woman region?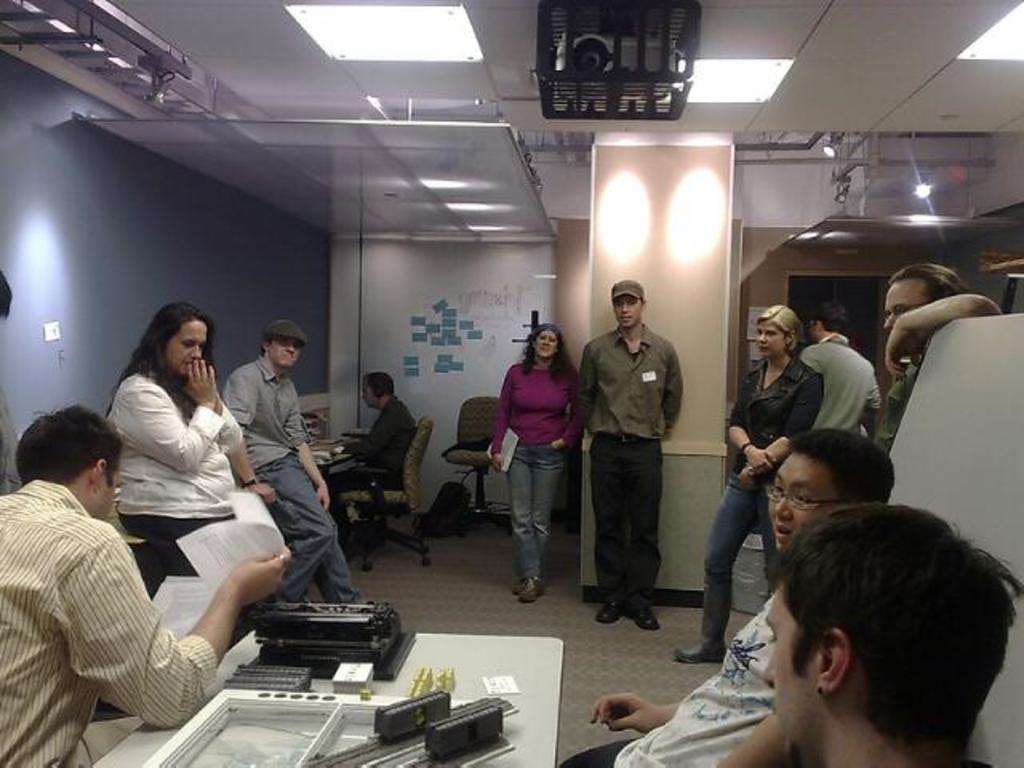
[94, 302, 245, 632]
